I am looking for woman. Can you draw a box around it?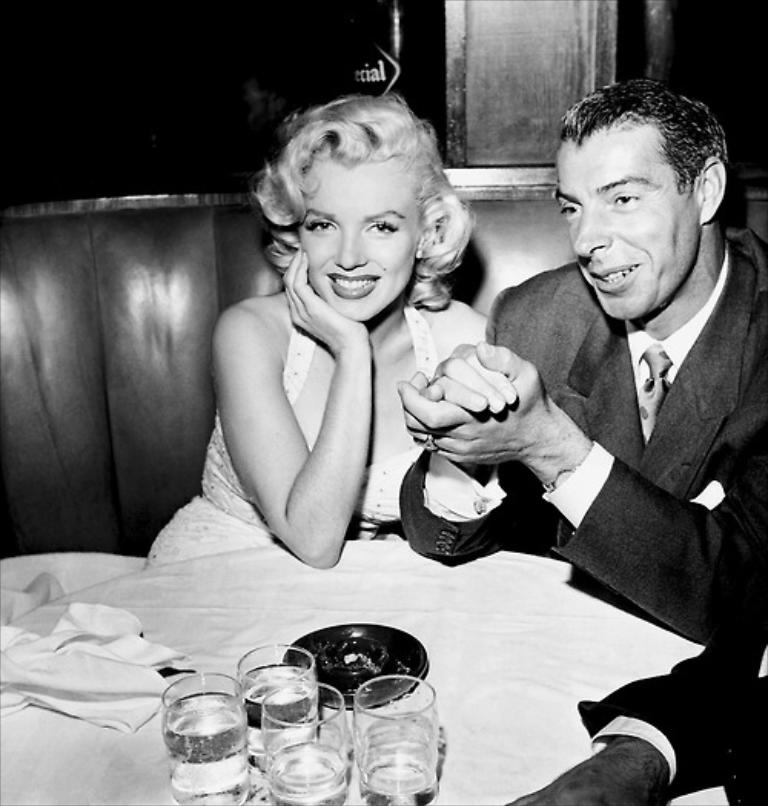
Sure, the bounding box is 183,89,502,605.
